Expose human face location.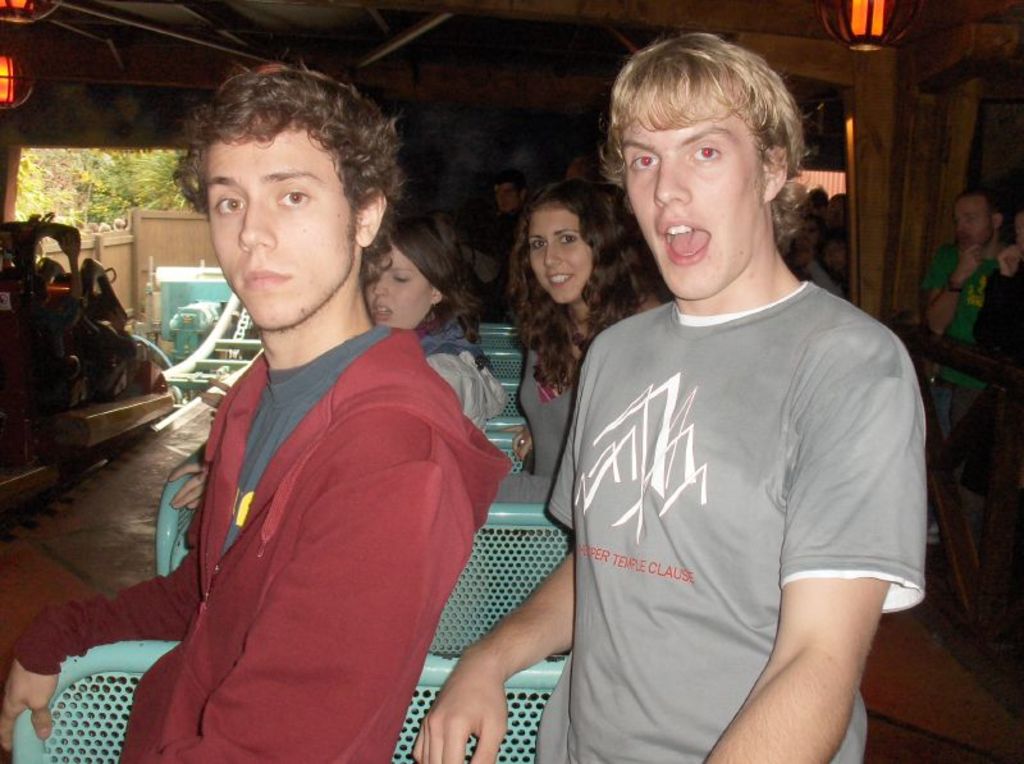
Exposed at {"x1": 955, "y1": 197, "x2": 996, "y2": 246}.
